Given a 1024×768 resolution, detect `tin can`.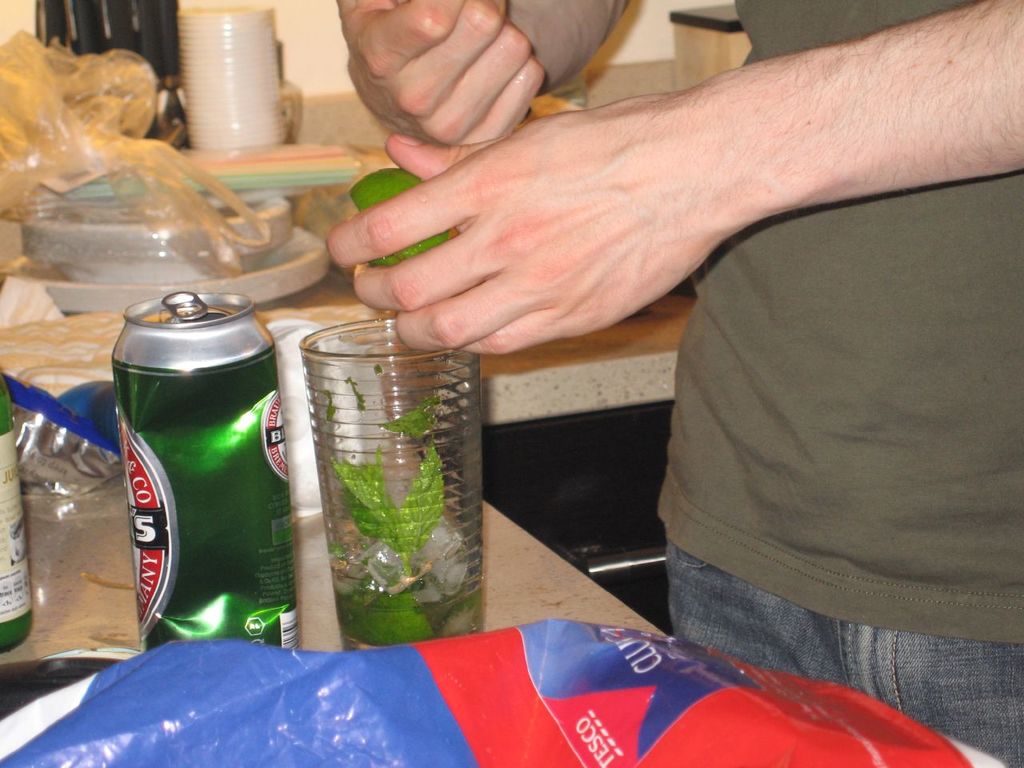
109,287,302,649.
